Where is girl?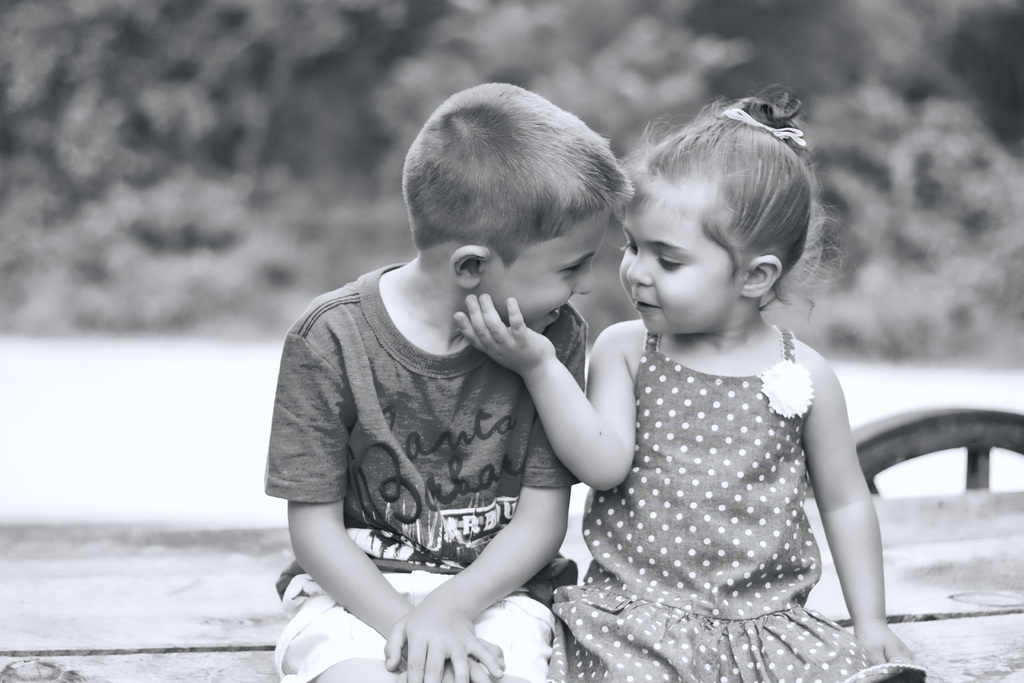
bbox=(457, 86, 918, 682).
